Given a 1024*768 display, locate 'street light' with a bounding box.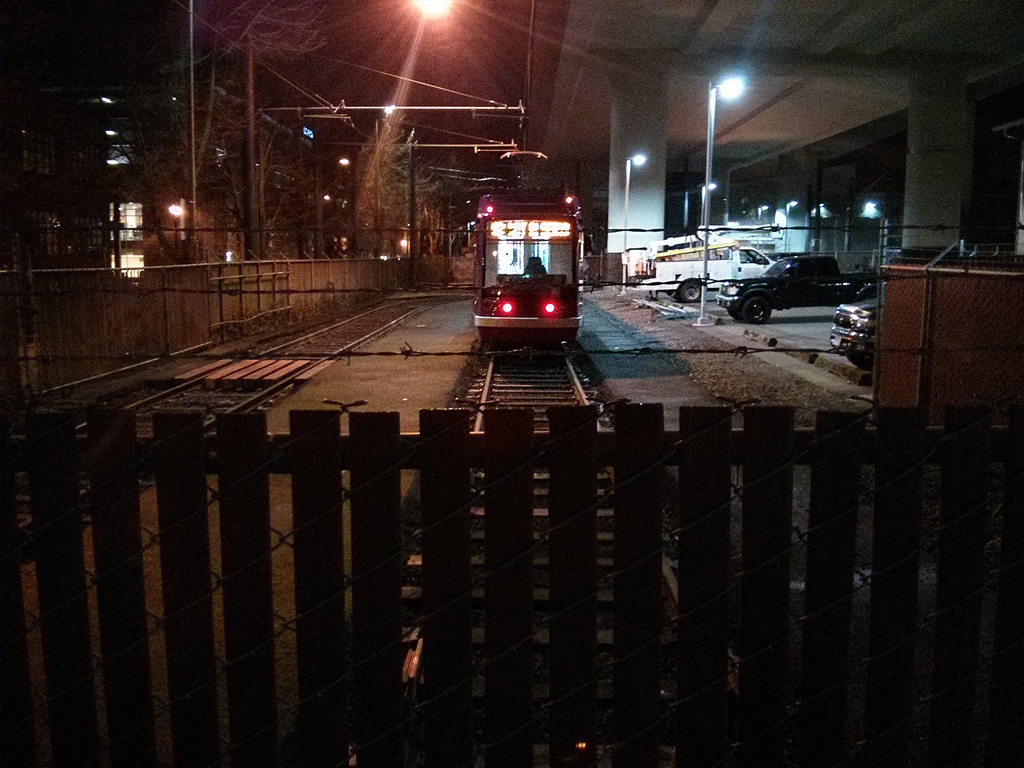
Located: Rect(677, 184, 714, 235).
